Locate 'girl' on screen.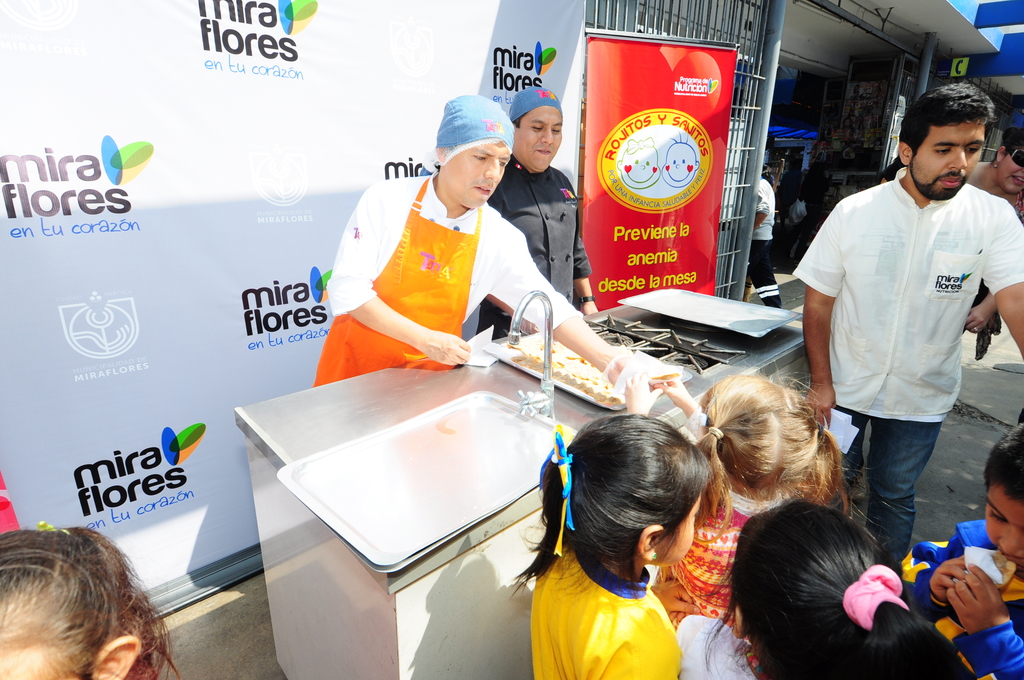
On screen at BBox(651, 371, 845, 679).
